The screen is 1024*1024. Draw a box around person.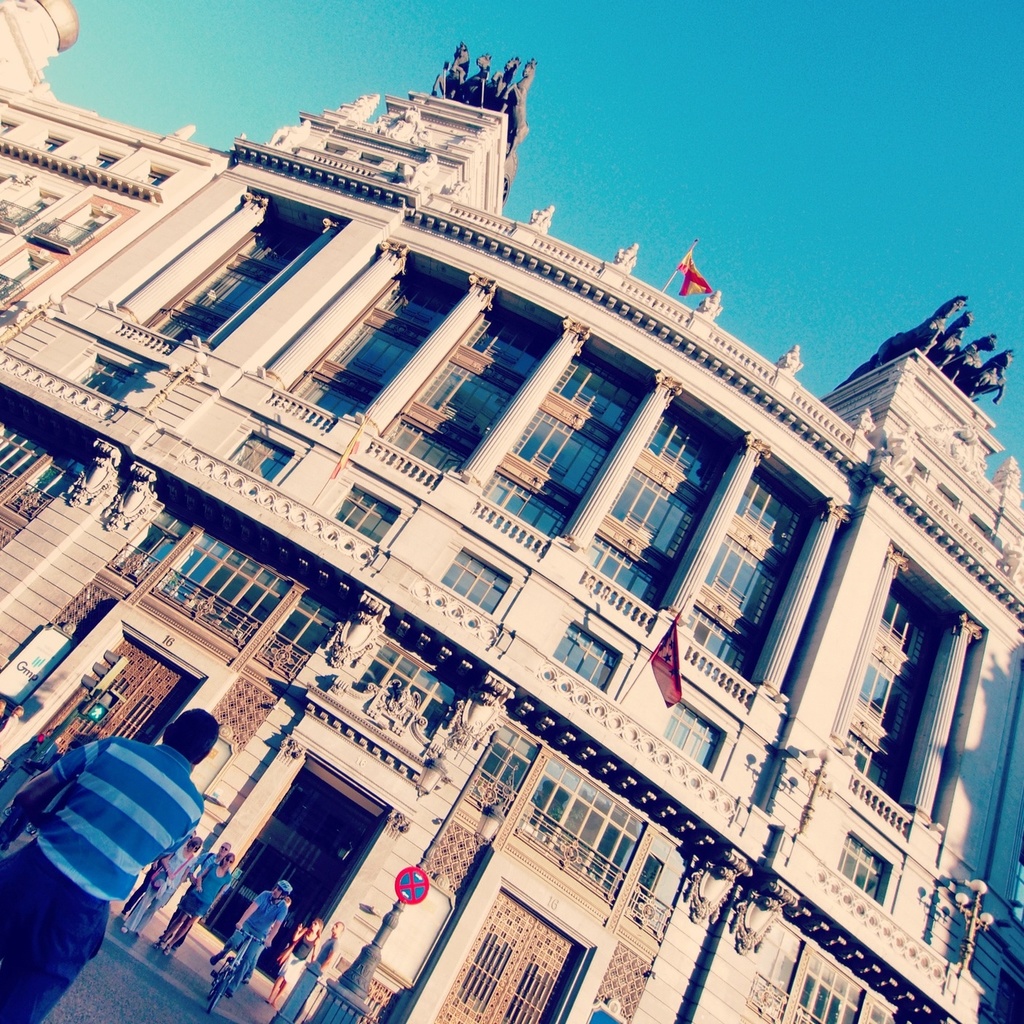
bbox=(271, 915, 322, 1008).
